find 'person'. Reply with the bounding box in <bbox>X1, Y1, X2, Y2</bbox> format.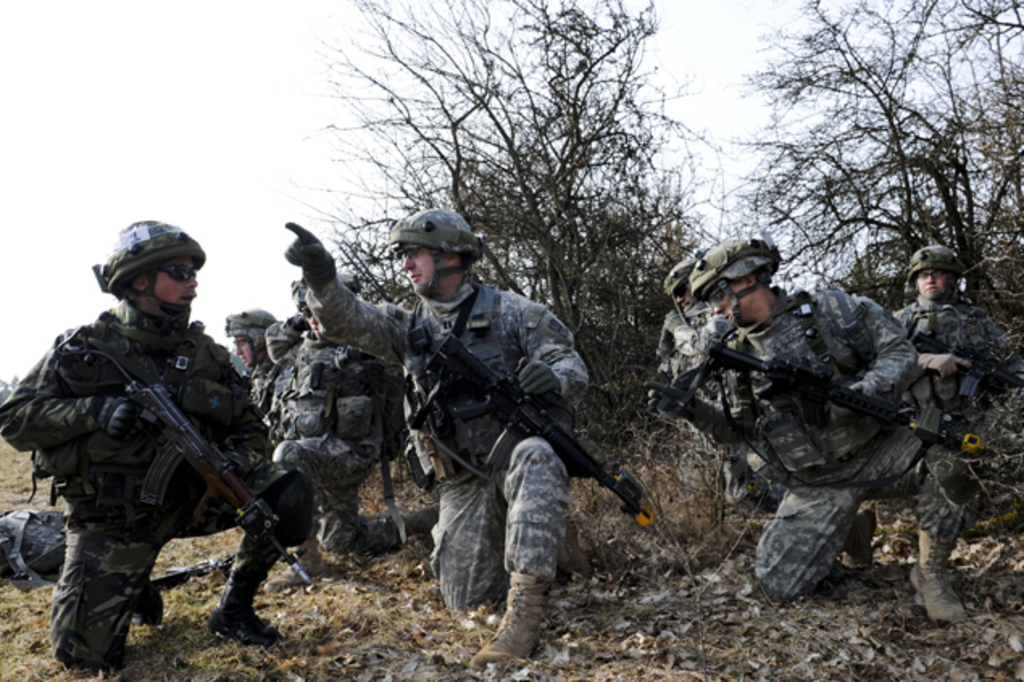
<bbox>263, 279, 431, 553</bbox>.
